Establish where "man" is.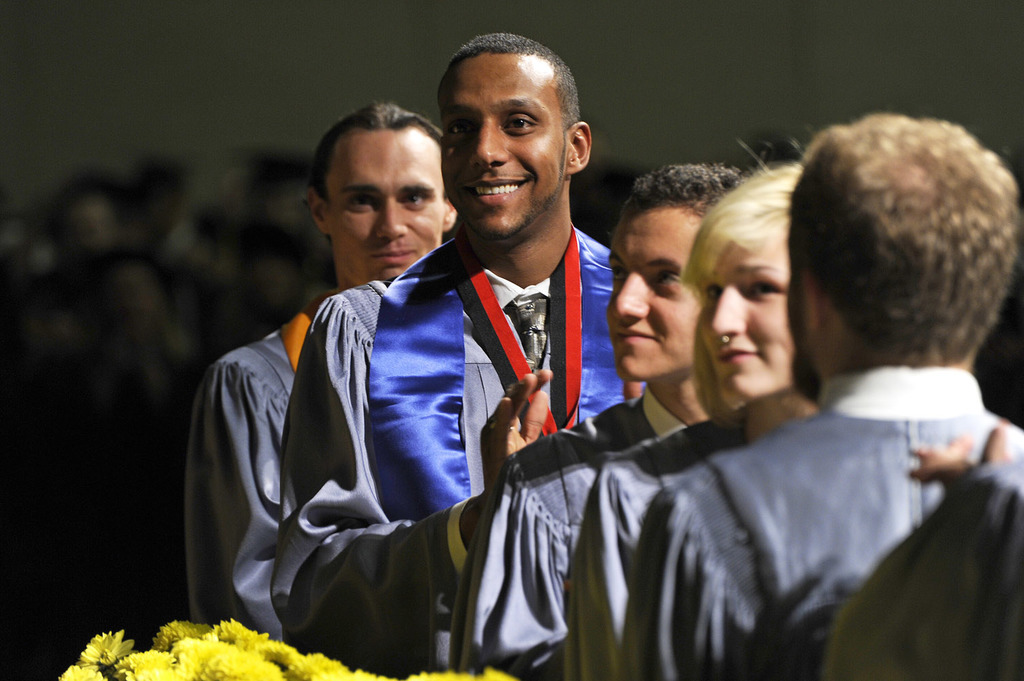
Established at x1=442 y1=161 x2=748 y2=680.
